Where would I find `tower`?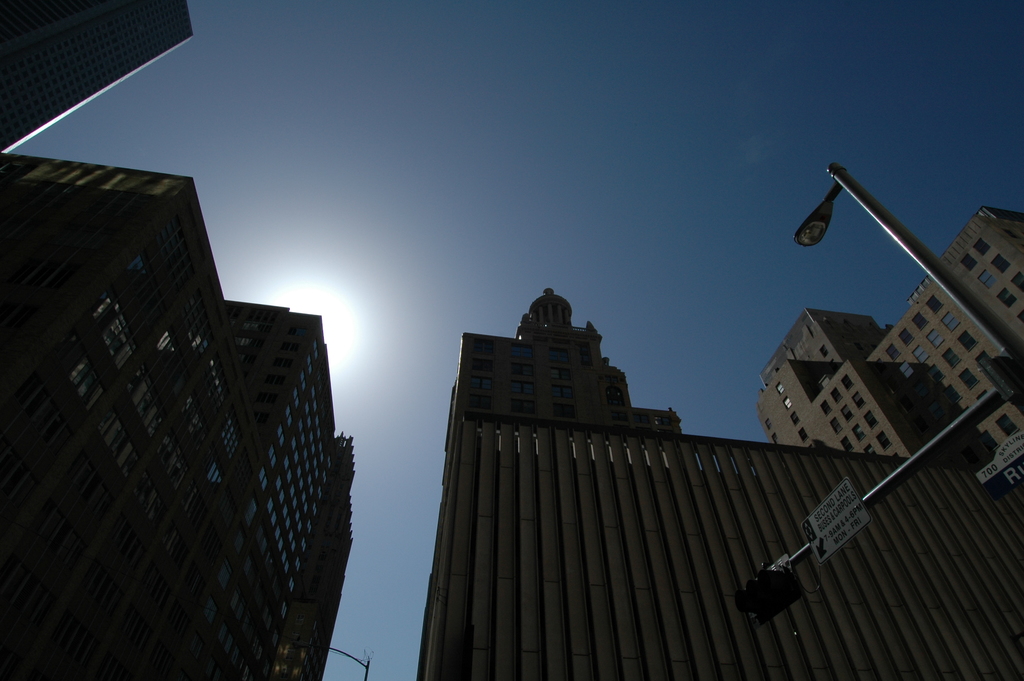
At select_region(749, 306, 961, 457).
